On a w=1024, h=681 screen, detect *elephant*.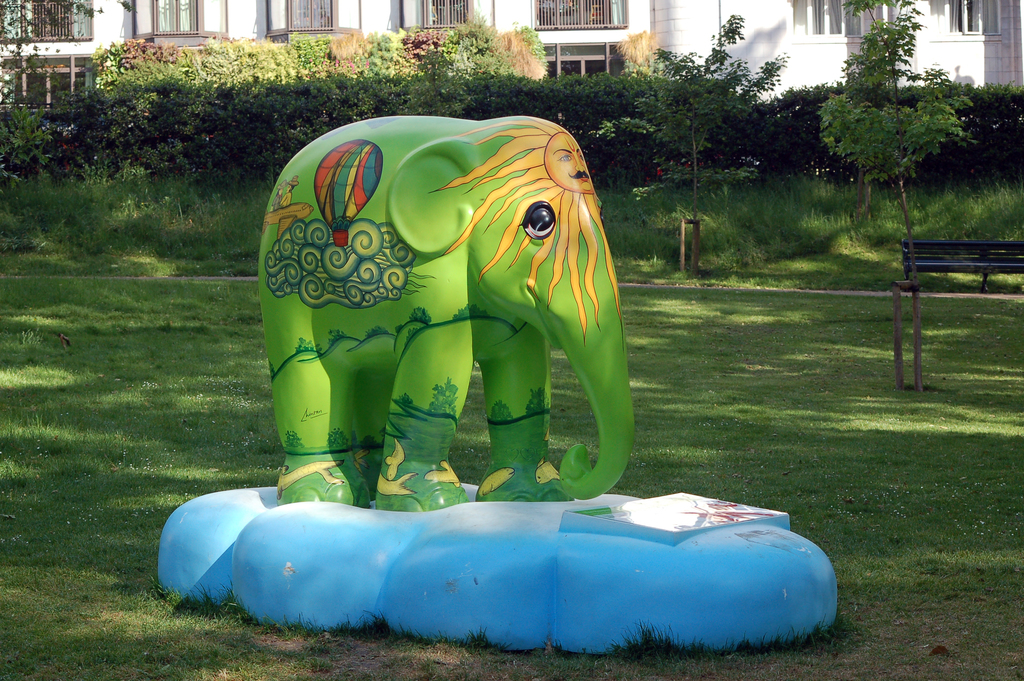
bbox=(223, 109, 650, 511).
